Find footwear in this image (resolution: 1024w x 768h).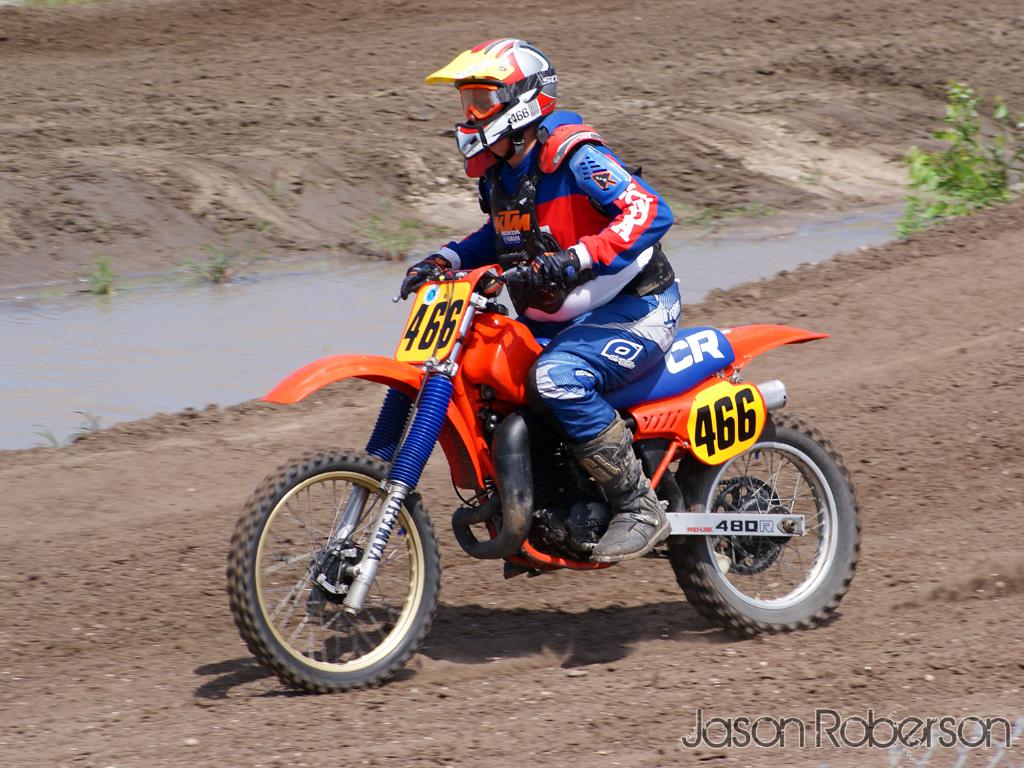
593 413 678 558.
